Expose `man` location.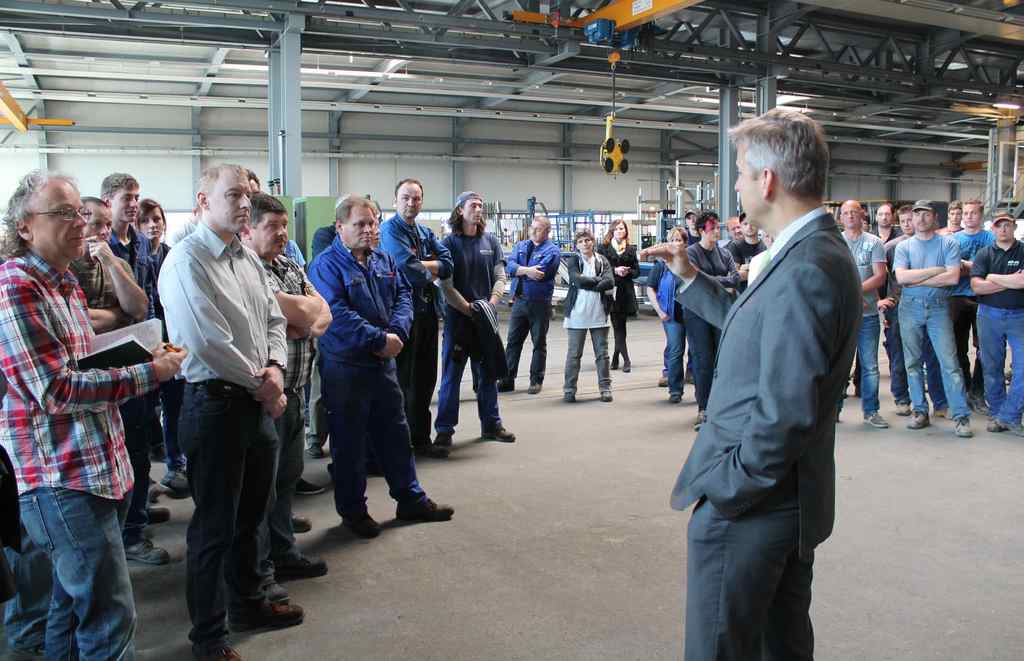
Exposed at box=[727, 209, 765, 281].
